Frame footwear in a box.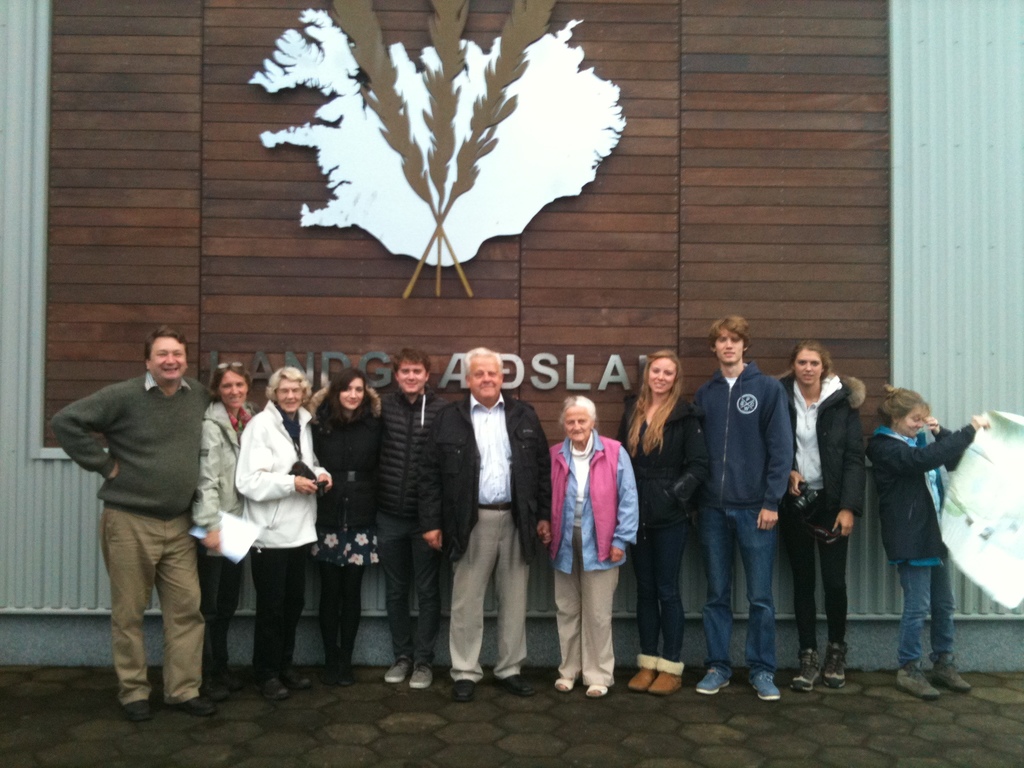
198/680/228/702.
